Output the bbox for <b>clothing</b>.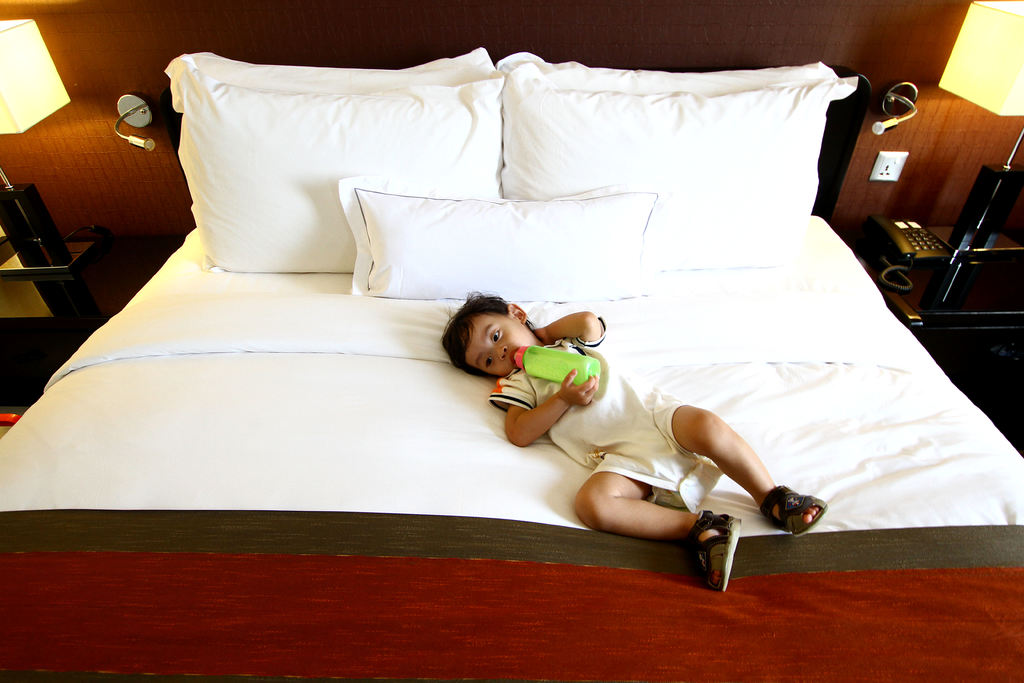
483 311 728 510.
